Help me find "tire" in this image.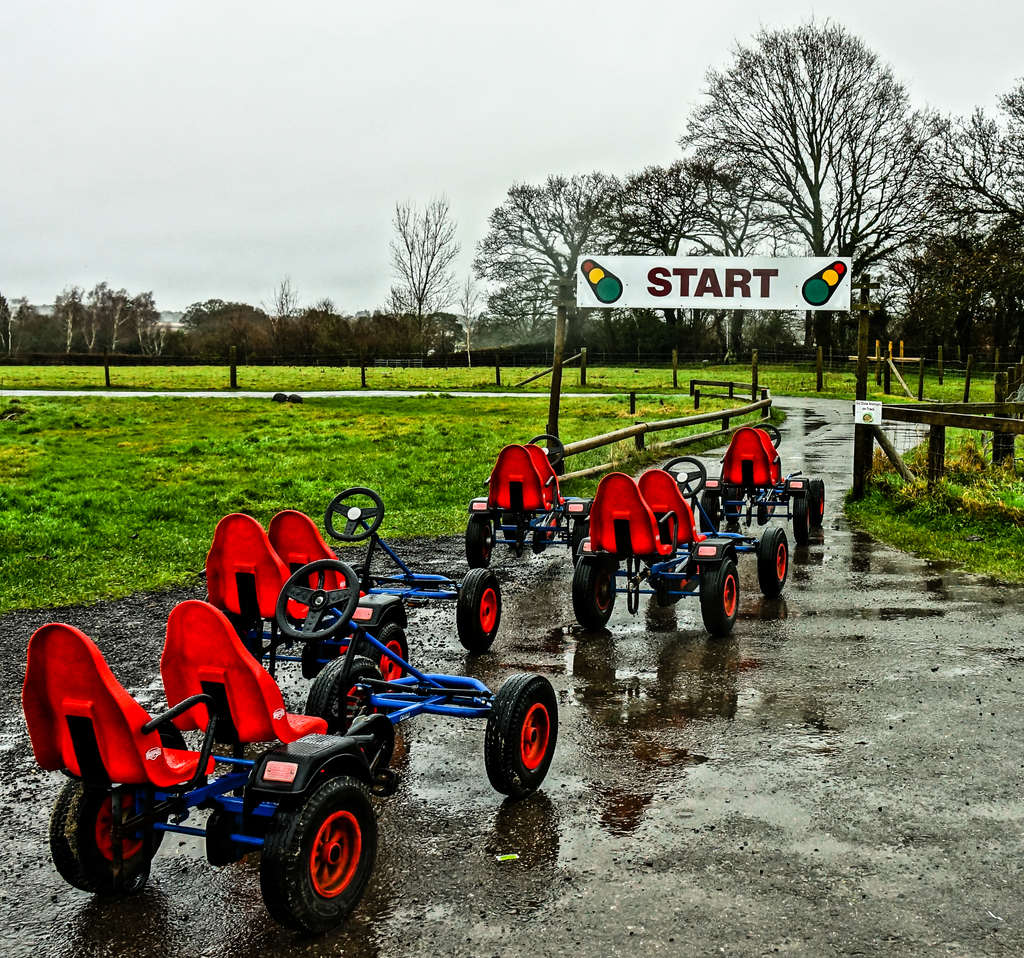
Found it: select_region(762, 522, 788, 597).
